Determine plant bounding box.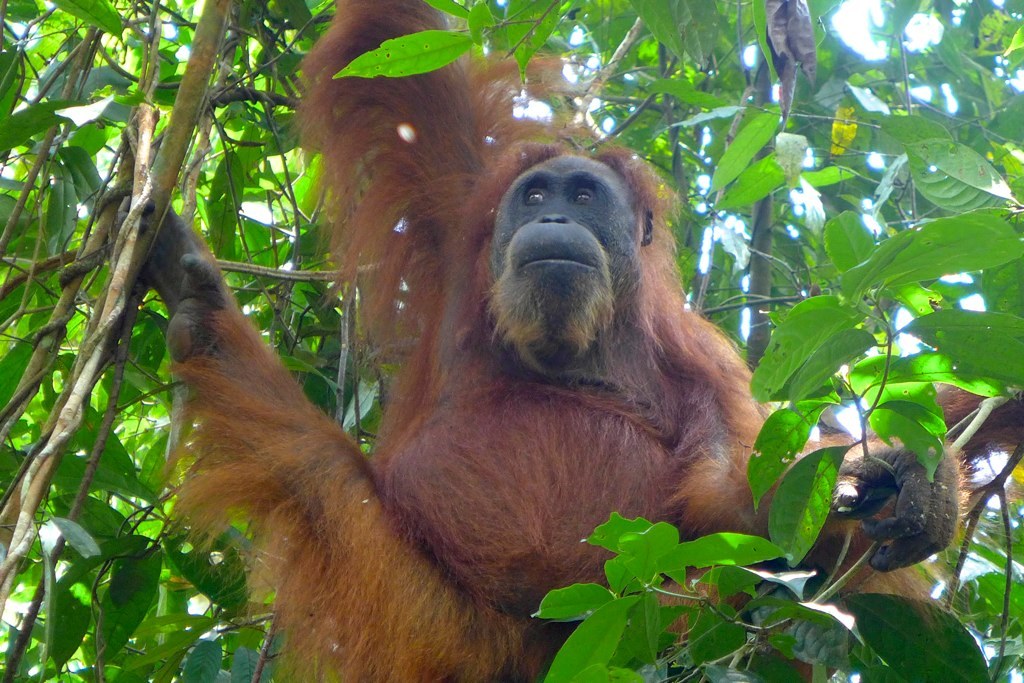
Determined: [0, 0, 1023, 682].
